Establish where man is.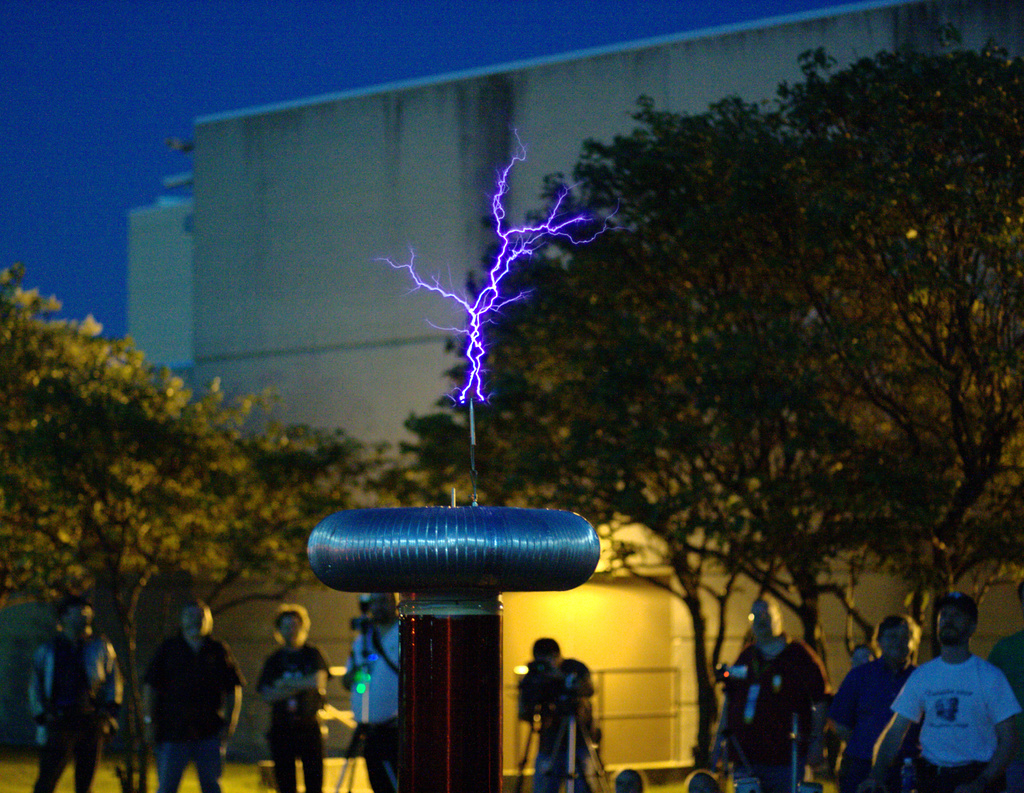
Established at l=863, t=581, r=1023, b=792.
